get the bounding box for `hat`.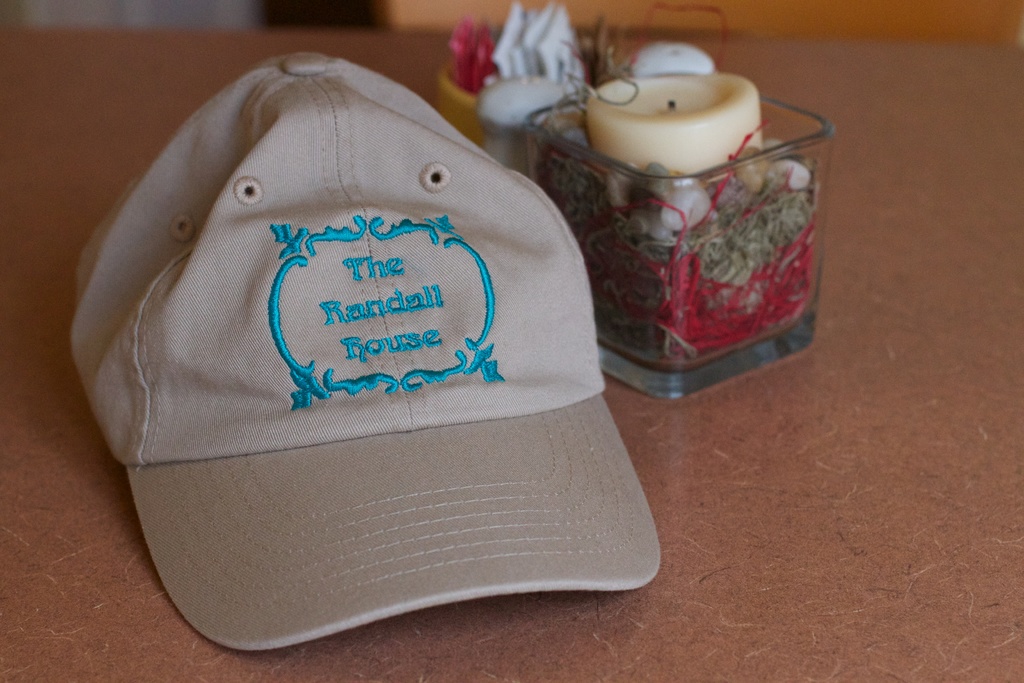
(left=68, top=51, right=660, bottom=653).
